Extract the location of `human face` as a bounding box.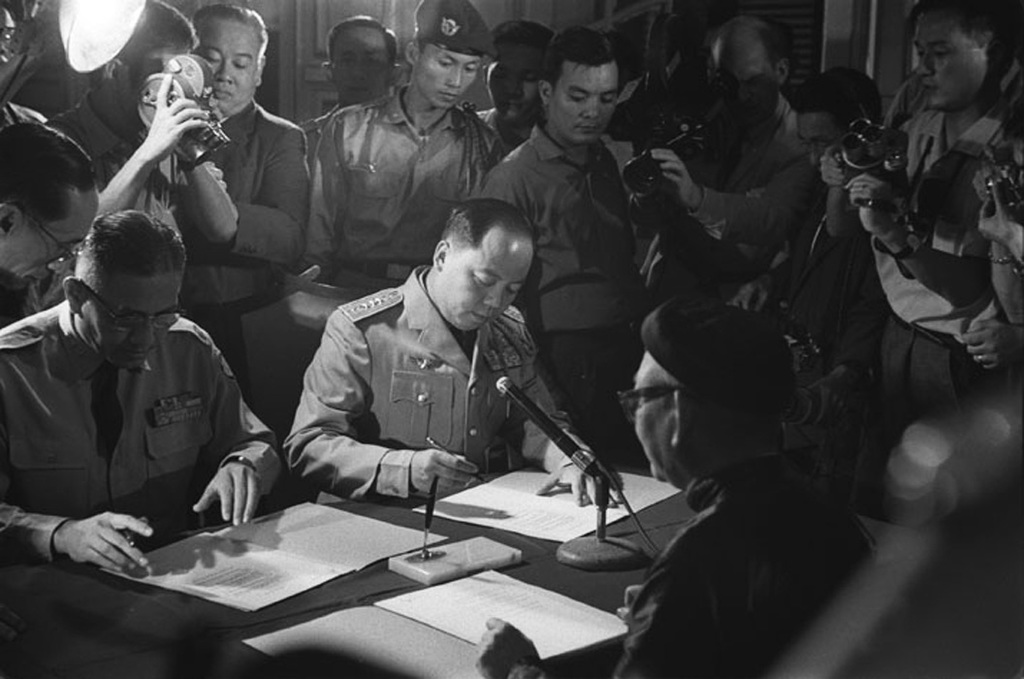
bbox=[83, 276, 179, 371].
